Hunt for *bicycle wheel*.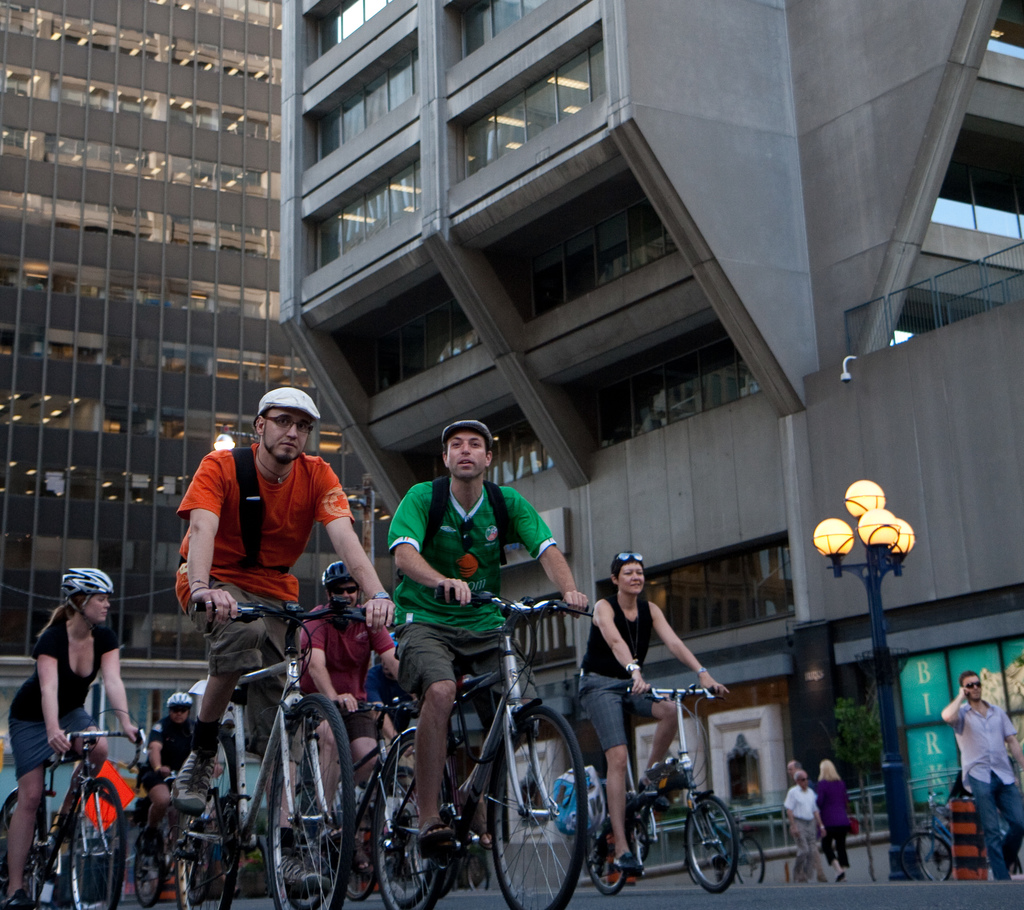
Hunted down at (left=998, top=833, right=1022, bottom=872).
